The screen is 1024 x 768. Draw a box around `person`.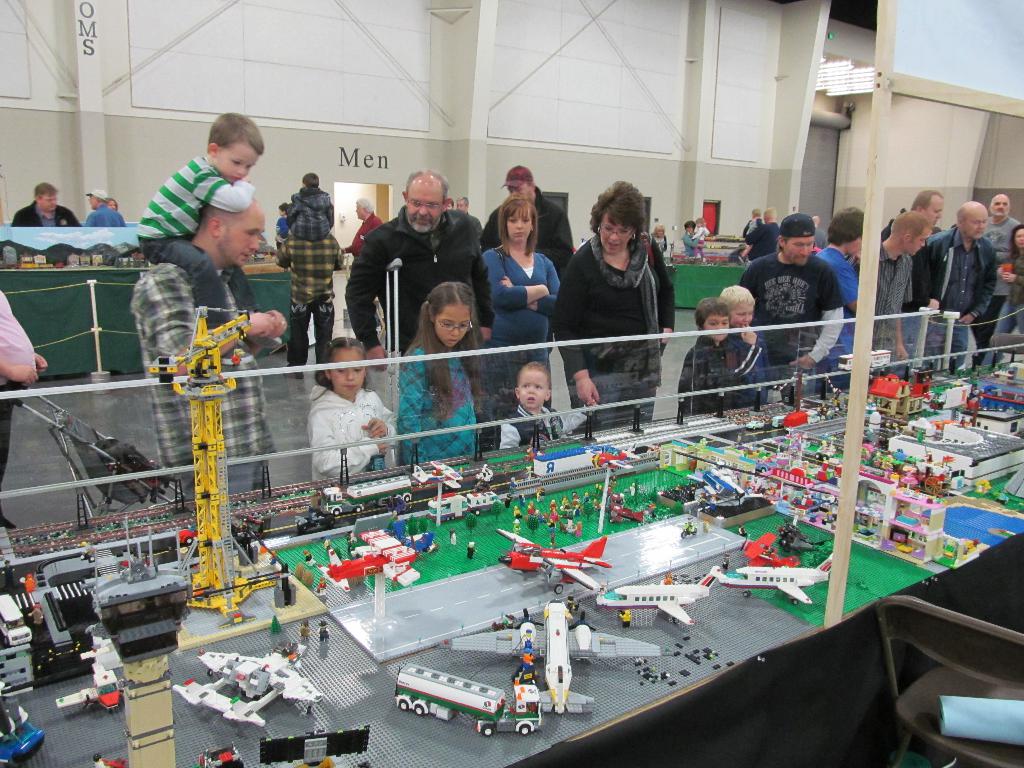
{"x1": 296, "y1": 620, "x2": 309, "y2": 643}.
